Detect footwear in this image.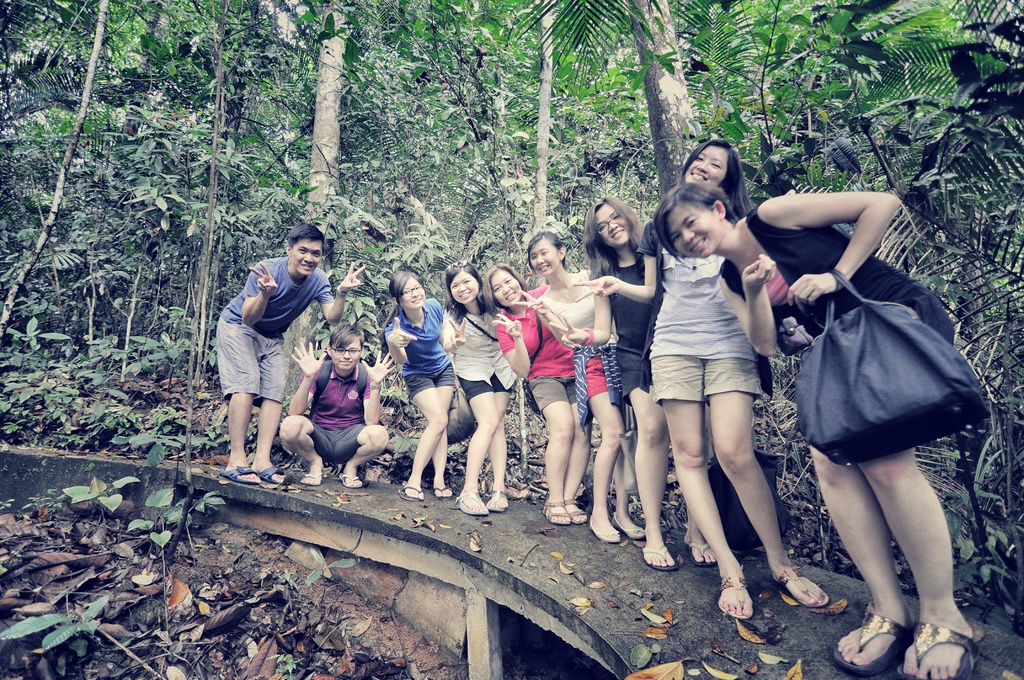
Detection: left=589, top=514, right=621, bottom=544.
